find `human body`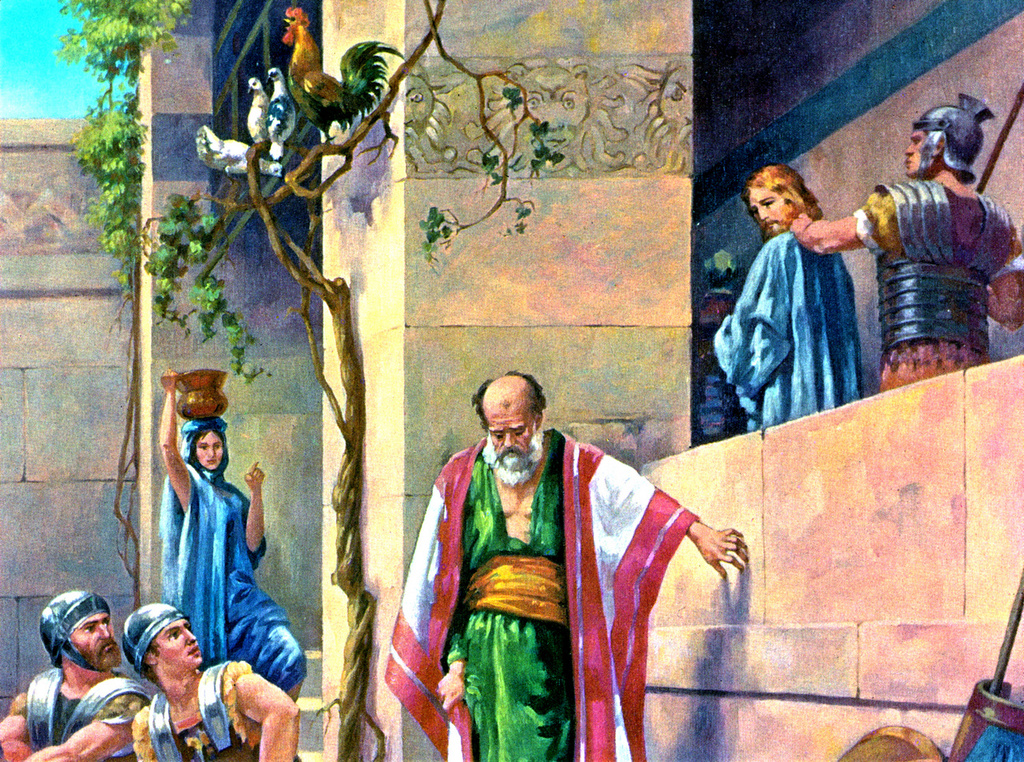
bbox(159, 375, 302, 712)
